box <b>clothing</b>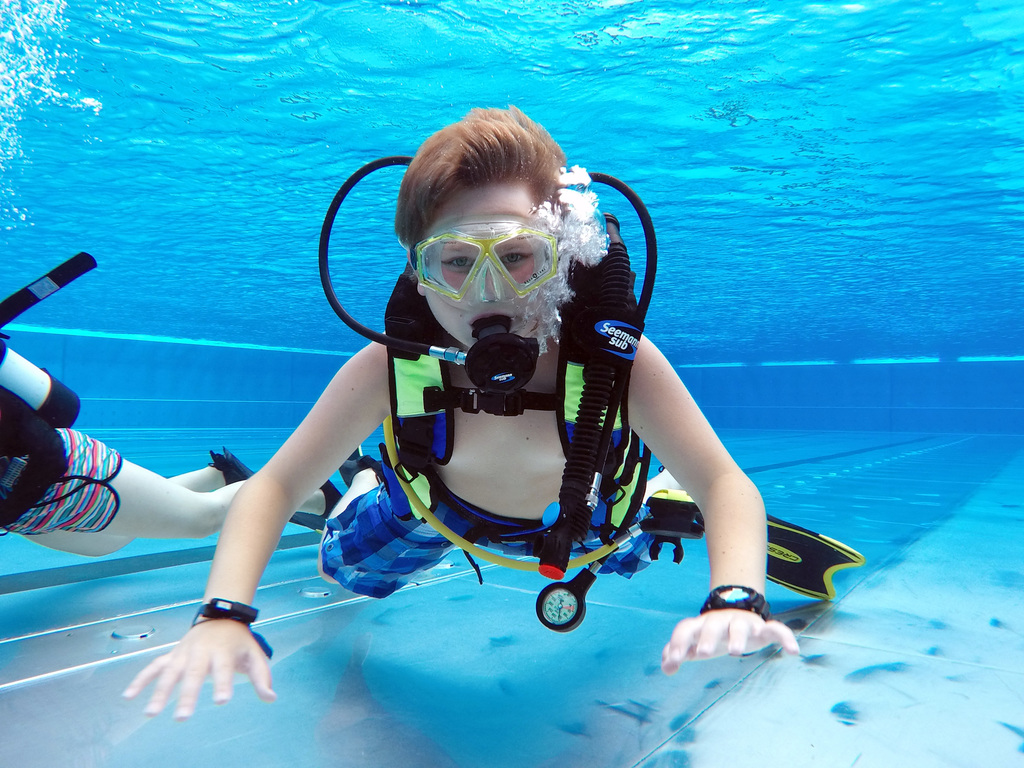
[left=323, top=472, right=650, bottom=596]
